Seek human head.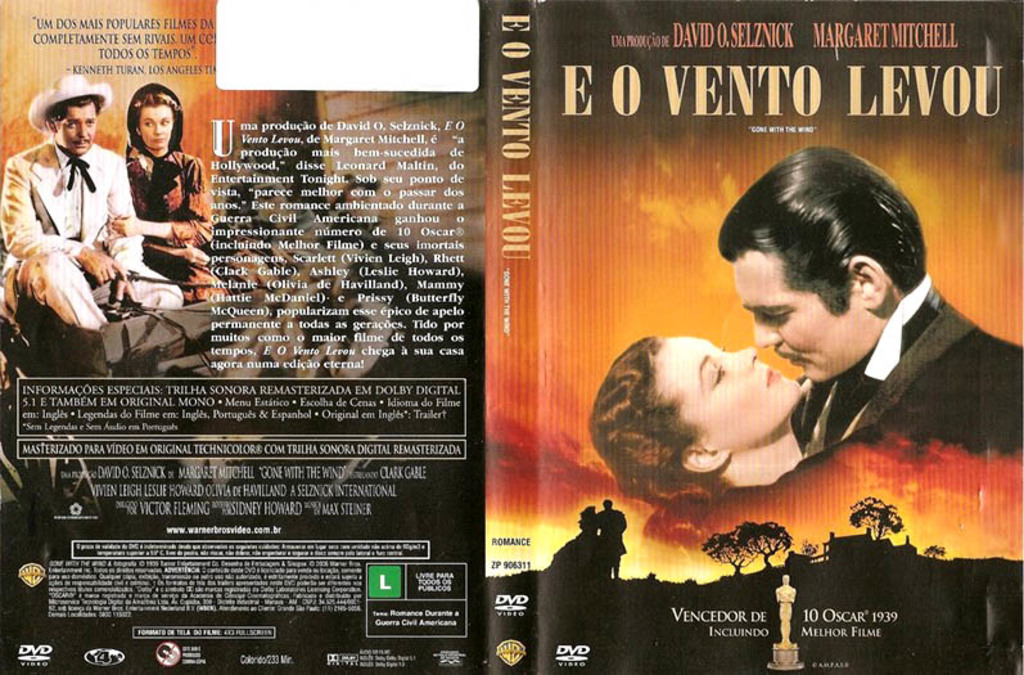
left=709, top=148, right=931, bottom=384.
